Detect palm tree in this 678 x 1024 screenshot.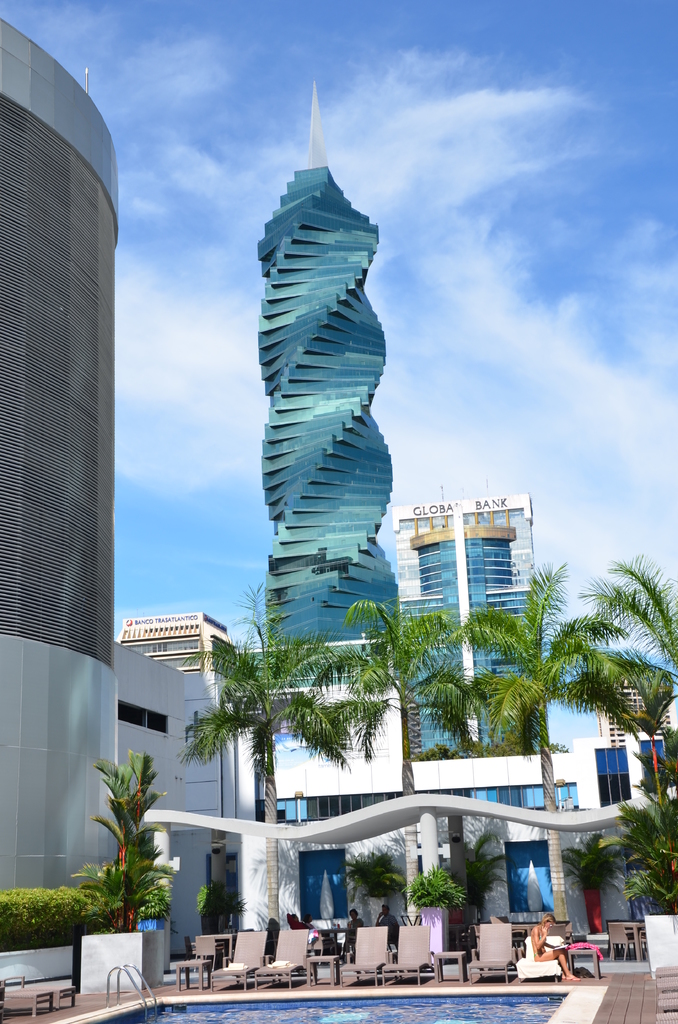
Detection: (474,598,621,902).
